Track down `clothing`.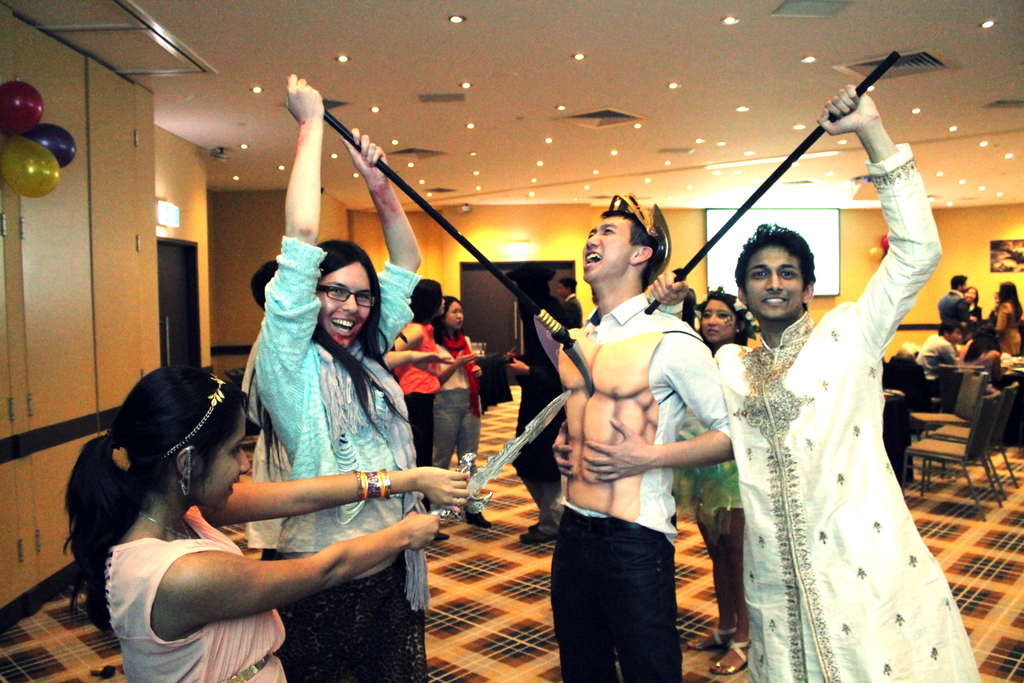
Tracked to x1=435 y1=339 x2=477 y2=502.
